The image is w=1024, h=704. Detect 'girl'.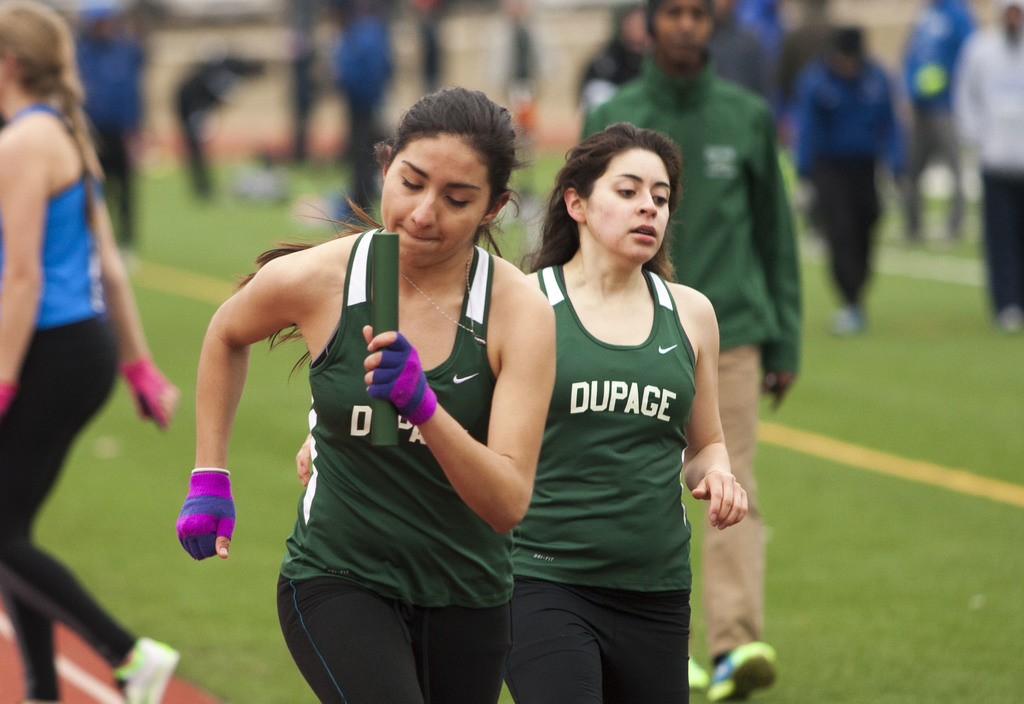
Detection: crop(0, 0, 181, 703).
